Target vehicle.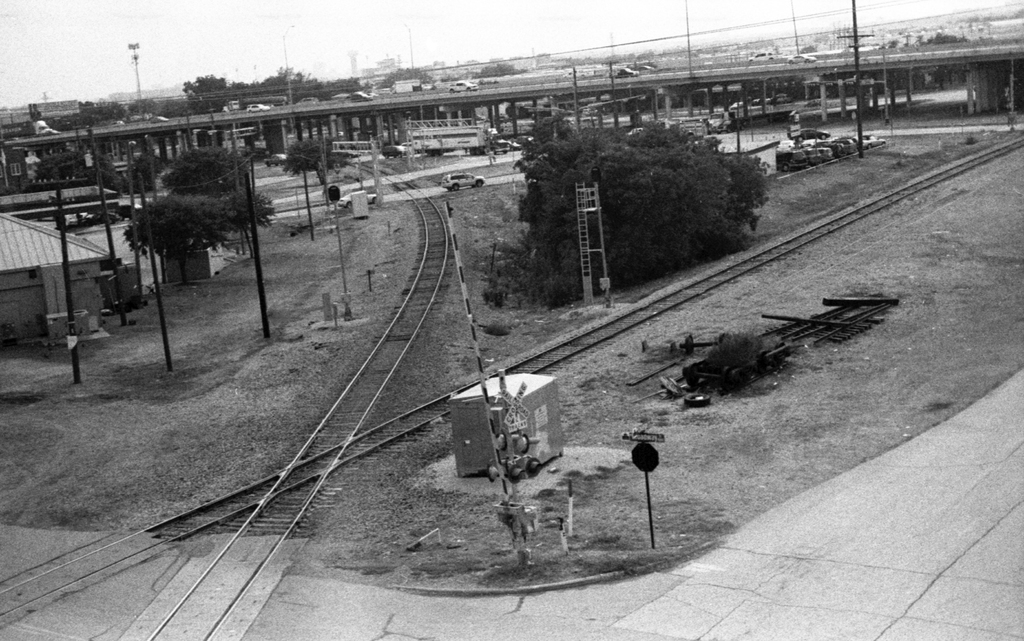
Target region: [440,168,485,191].
